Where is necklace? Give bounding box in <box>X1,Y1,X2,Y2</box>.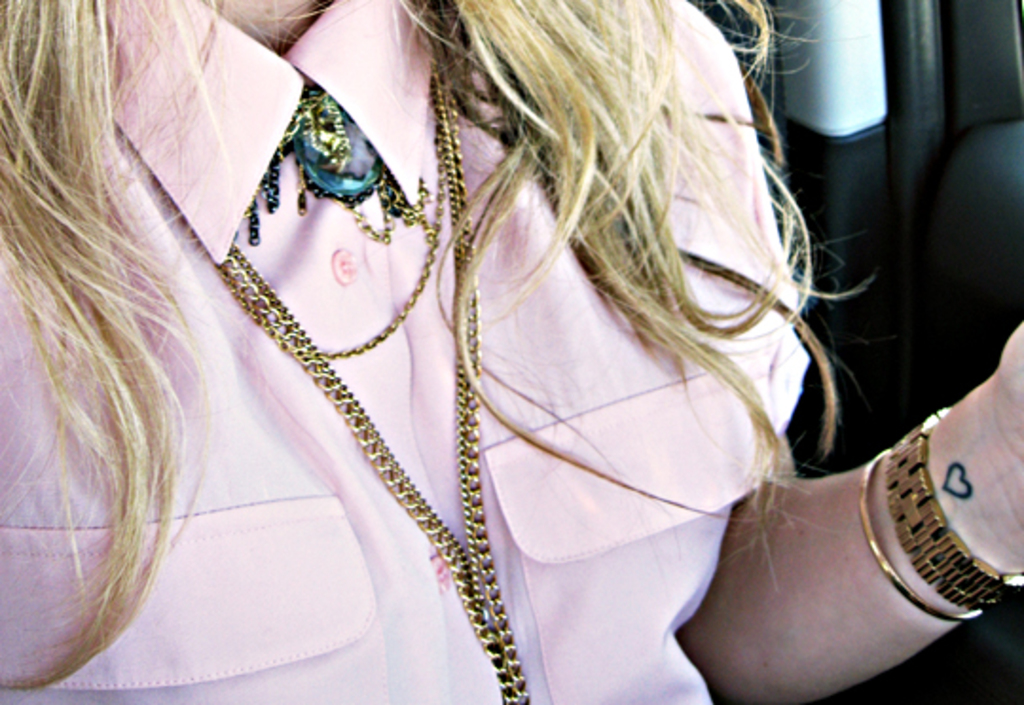
<box>209,106,540,661</box>.
